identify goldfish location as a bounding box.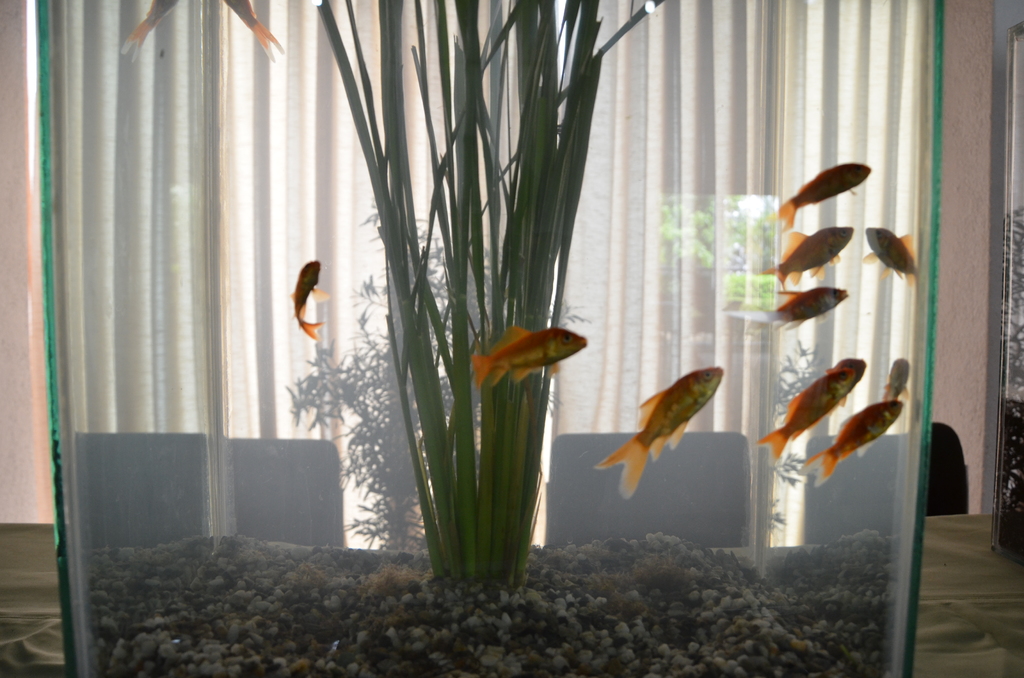
<bbox>865, 230, 922, 287</bbox>.
